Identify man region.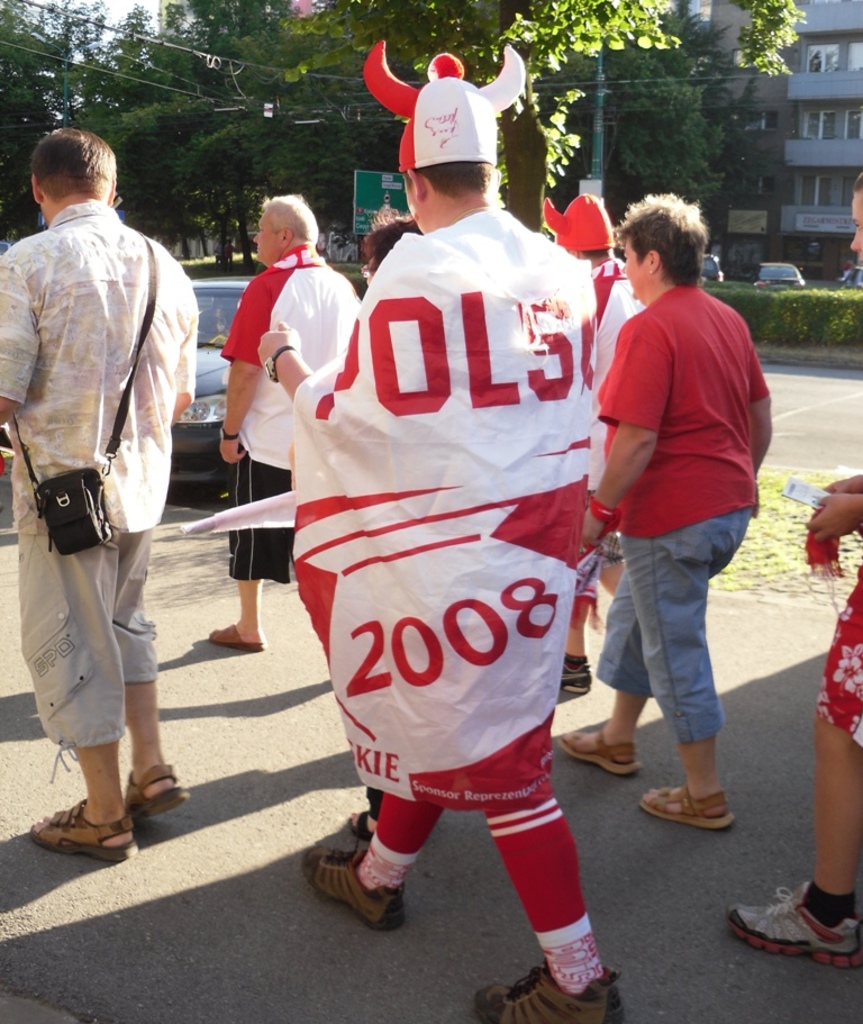
Region: pyautogui.locateOnScreen(553, 182, 776, 843).
